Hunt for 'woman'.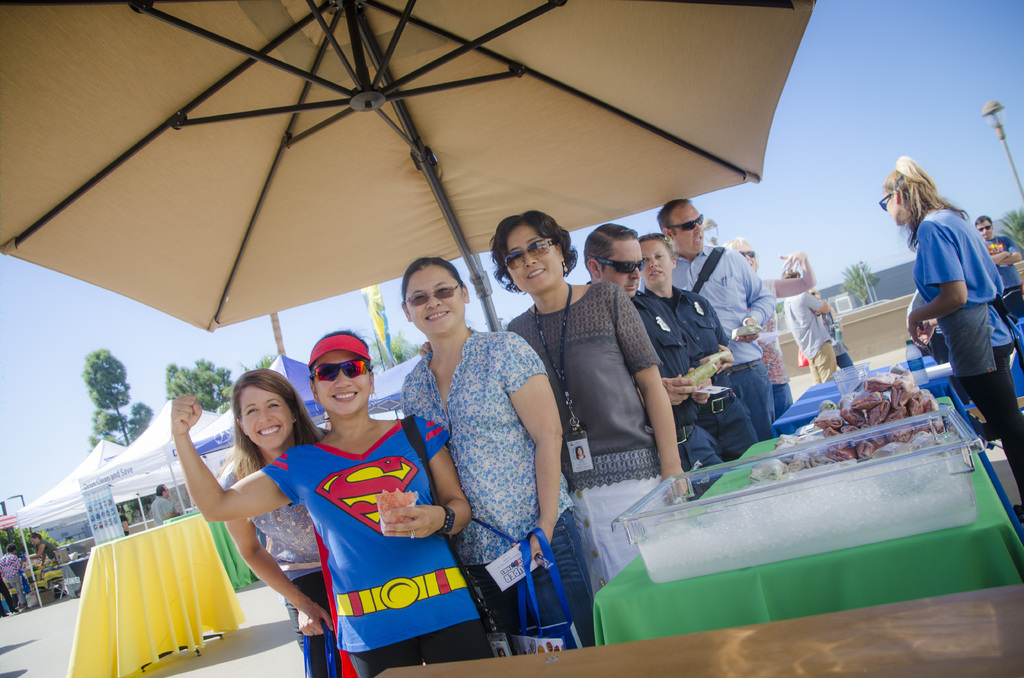
Hunted down at detection(378, 241, 608, 644).
